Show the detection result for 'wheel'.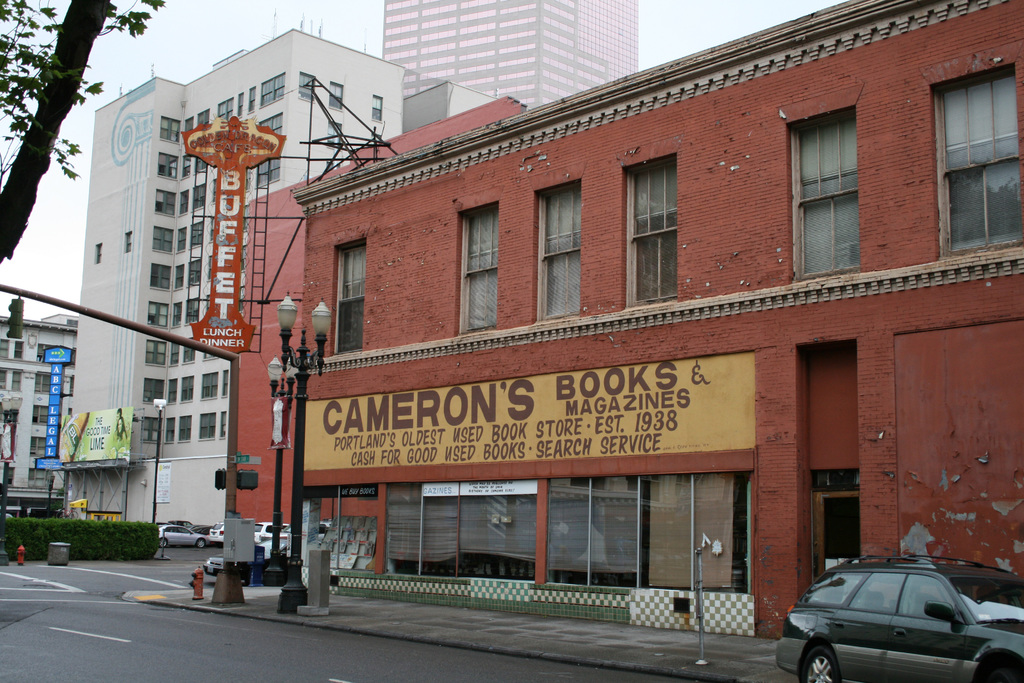
bbox=(159, 540, 168, 548).
